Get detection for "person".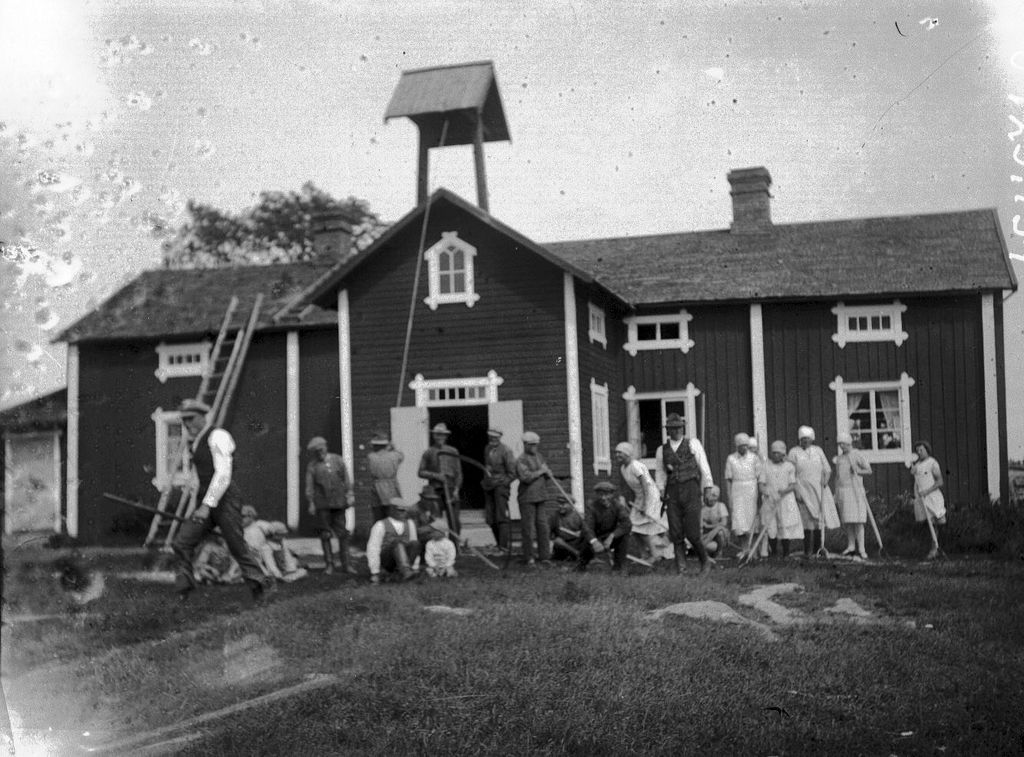
Detection: x1=196, y1=500, x2=289, y2=575.
